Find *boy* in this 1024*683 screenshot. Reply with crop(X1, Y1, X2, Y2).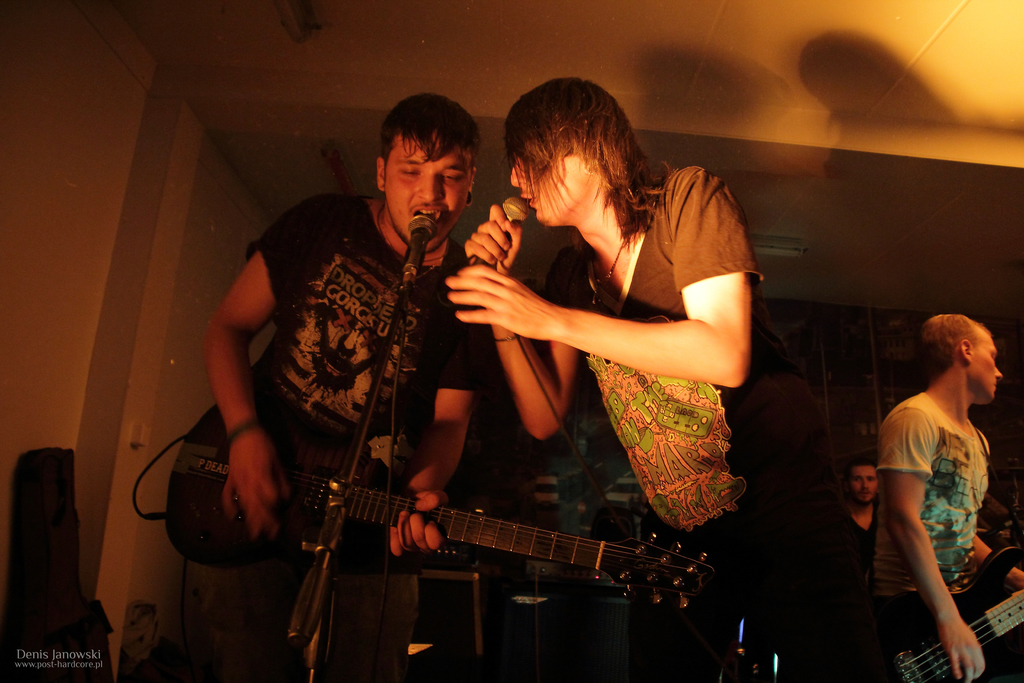
crop(441, 75, 765, 682).
